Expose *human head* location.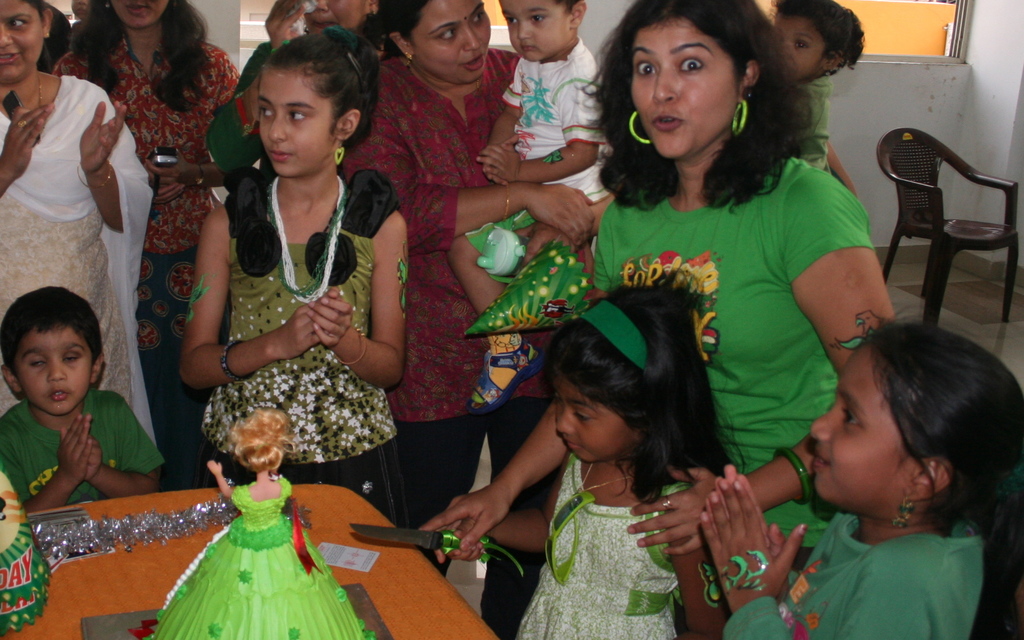
Exposed at <region>258, 31, 384, 174</region>.
